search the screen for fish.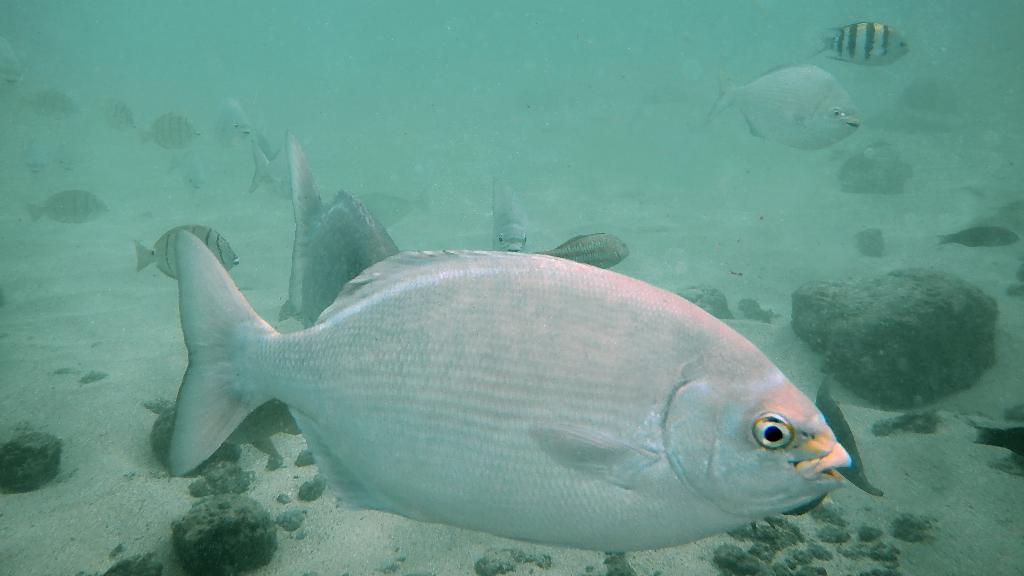
Found at {"left": 811, "top": 17, "right": 910, "bottom": 72}.
